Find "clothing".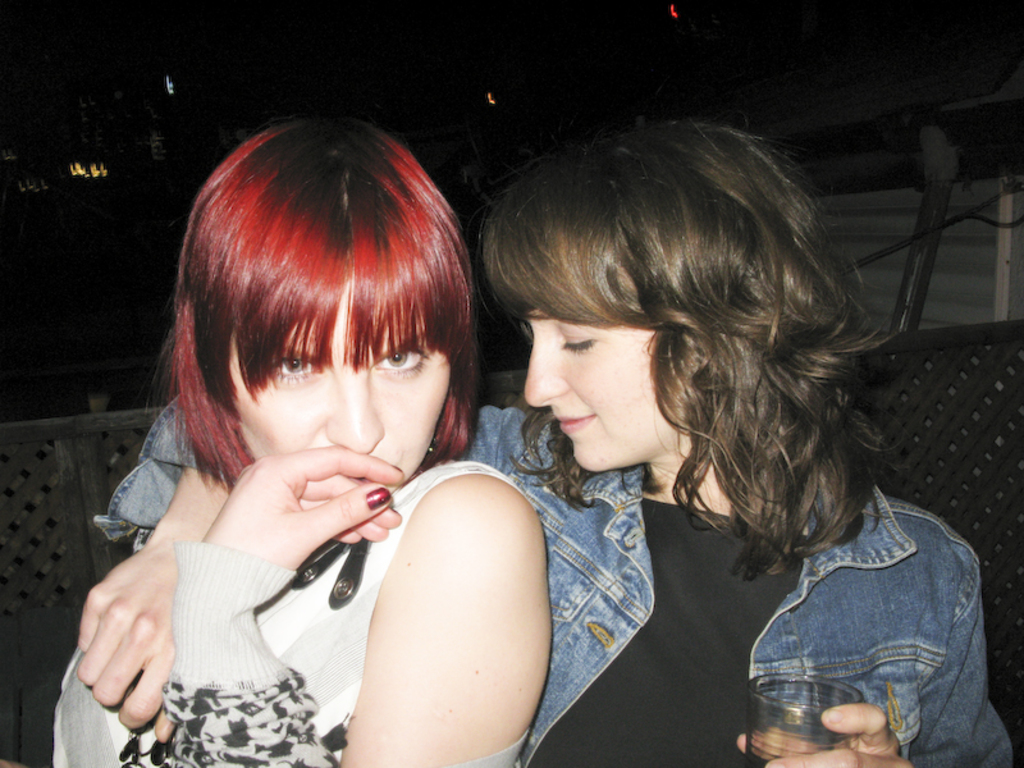
x1=91, y1=399, x2=1009, y2=767.
